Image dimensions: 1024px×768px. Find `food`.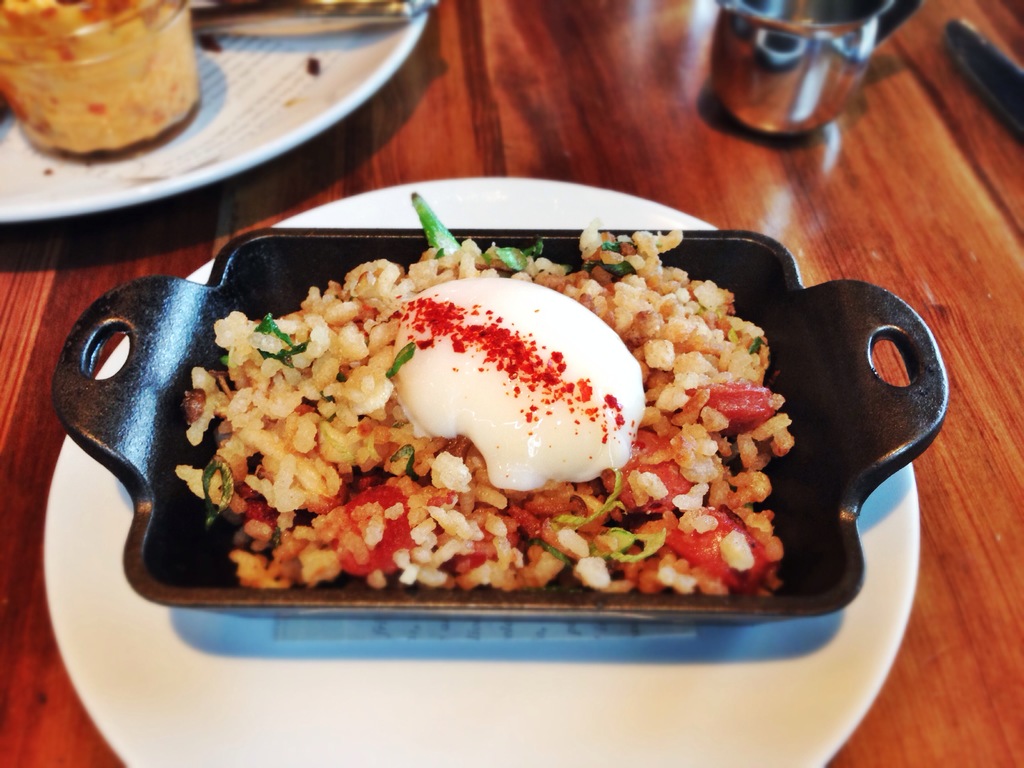
locate(0, 0, 196, 152).
